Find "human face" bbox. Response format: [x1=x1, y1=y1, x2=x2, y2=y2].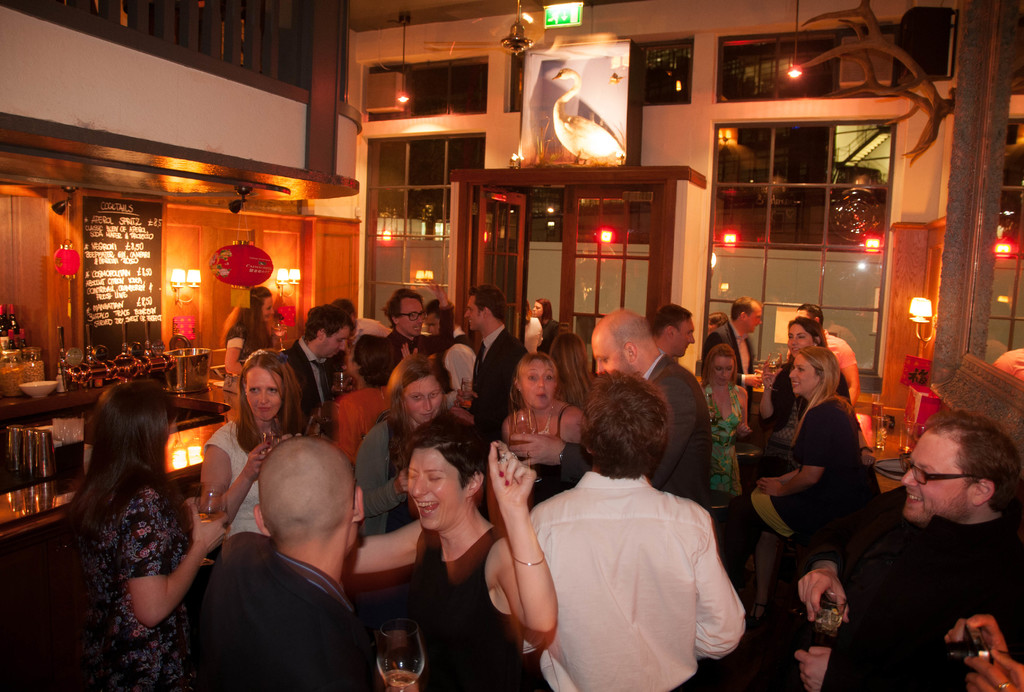
[x1=783, y1=325, x2=809, y2=353].
